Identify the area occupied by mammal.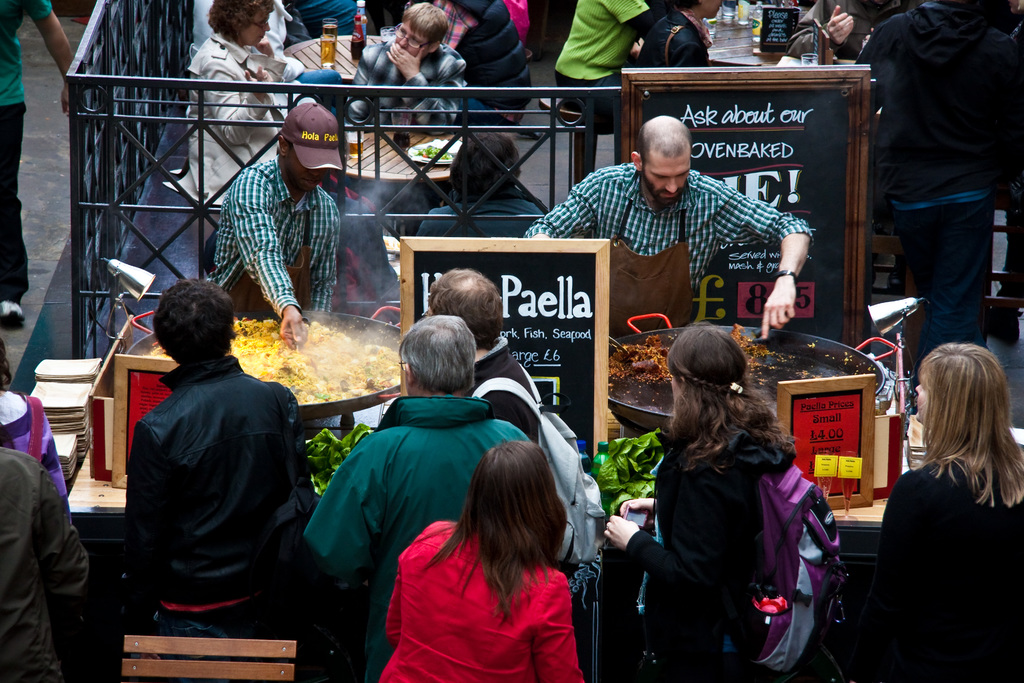
Area: box(337, 0, 471, 295).
